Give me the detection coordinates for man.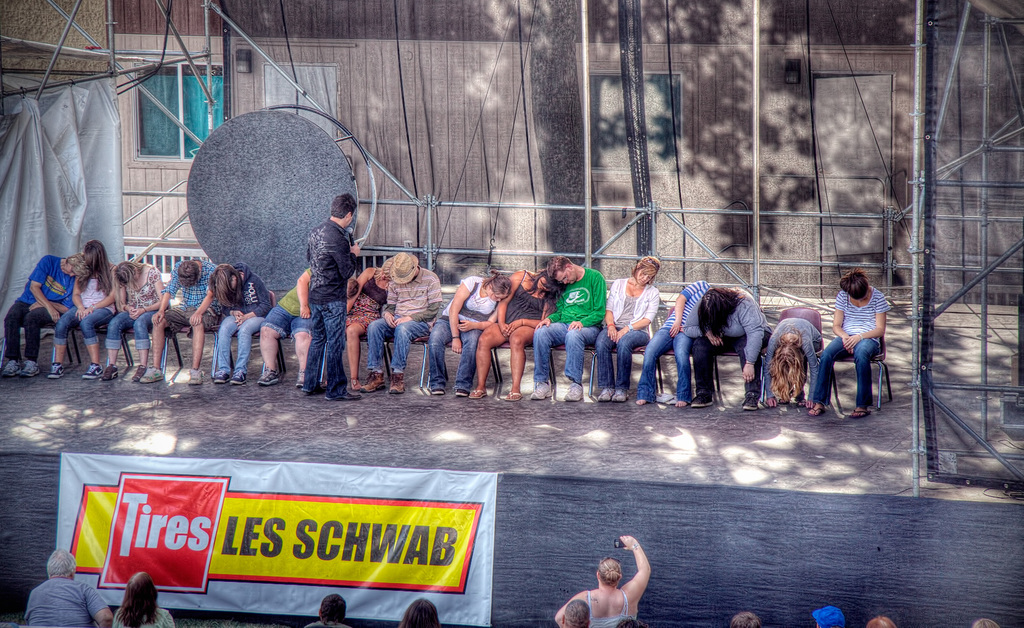
(x1=525, y1=251, x2=613, y2=406).
